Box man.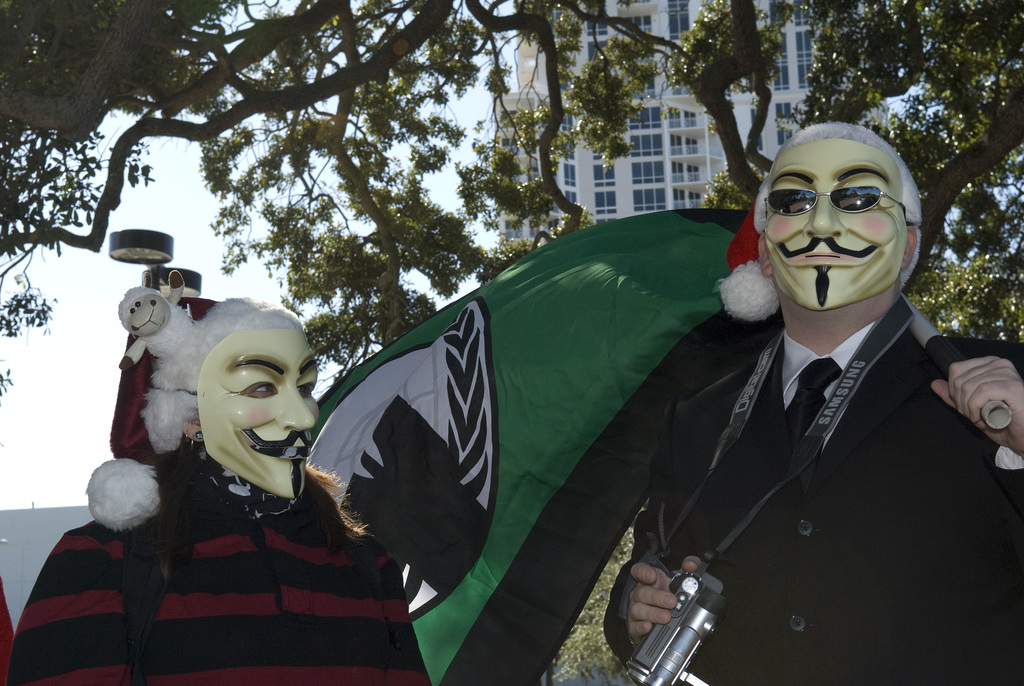
left=648, top=117, right=1007, bottom=669.
